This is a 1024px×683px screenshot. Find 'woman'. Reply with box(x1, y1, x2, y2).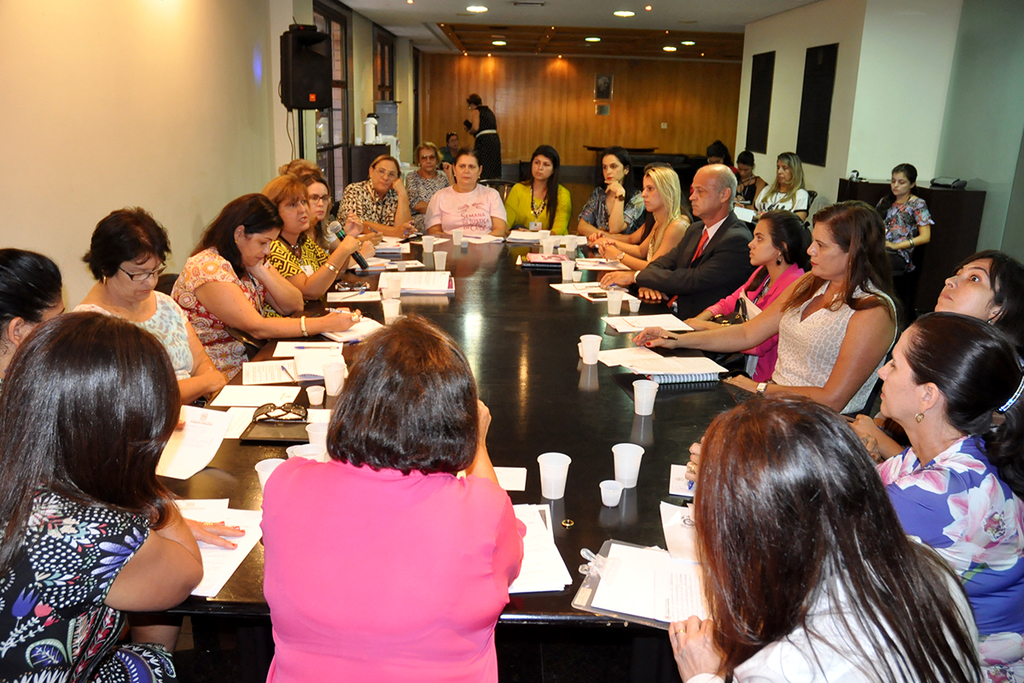
box(304, 176, 378, 254).
